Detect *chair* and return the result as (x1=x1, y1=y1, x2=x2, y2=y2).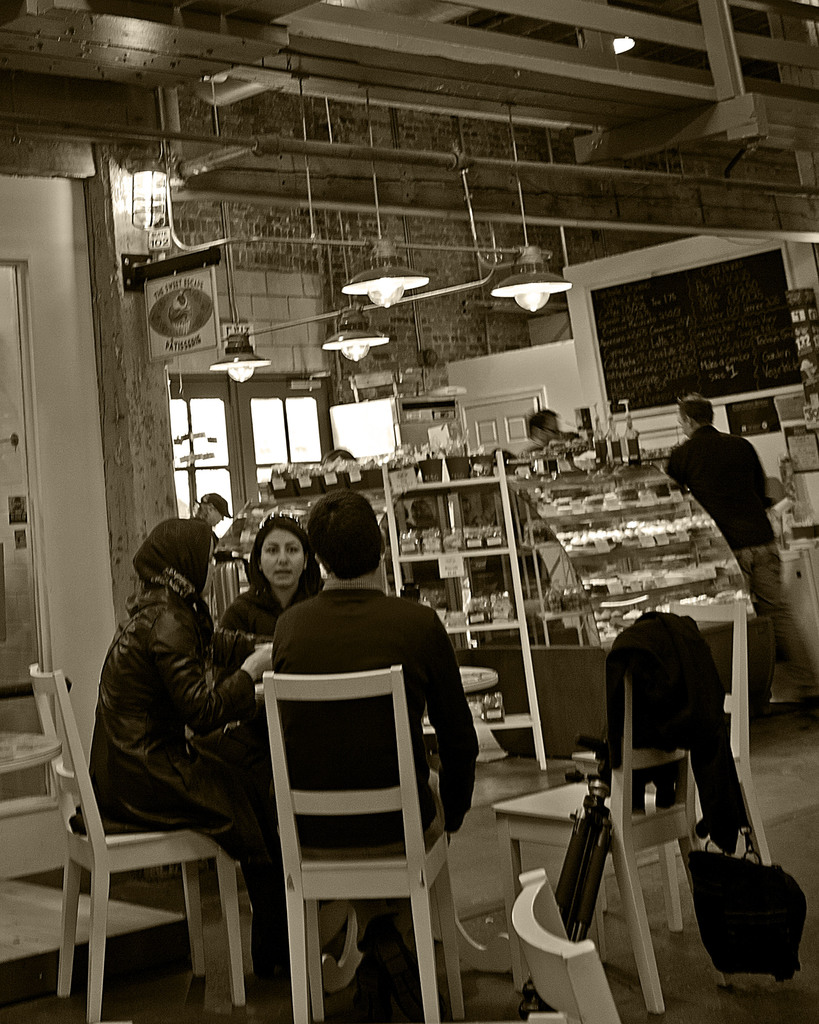
(x1=24, y1=665, x2=248, y2=1023).
